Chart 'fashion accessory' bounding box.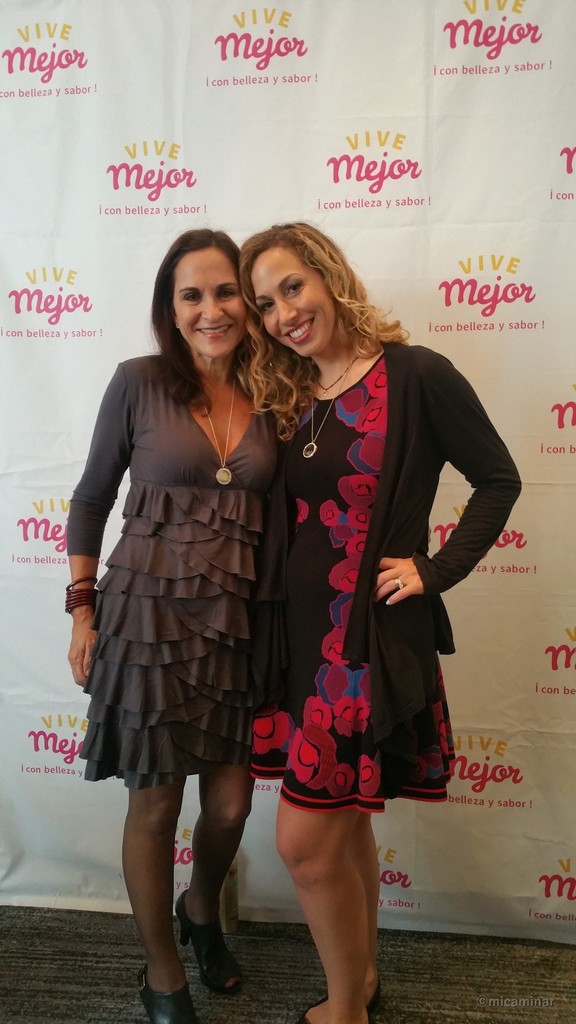
Charted: BBox(394, 575, 399, 589).
